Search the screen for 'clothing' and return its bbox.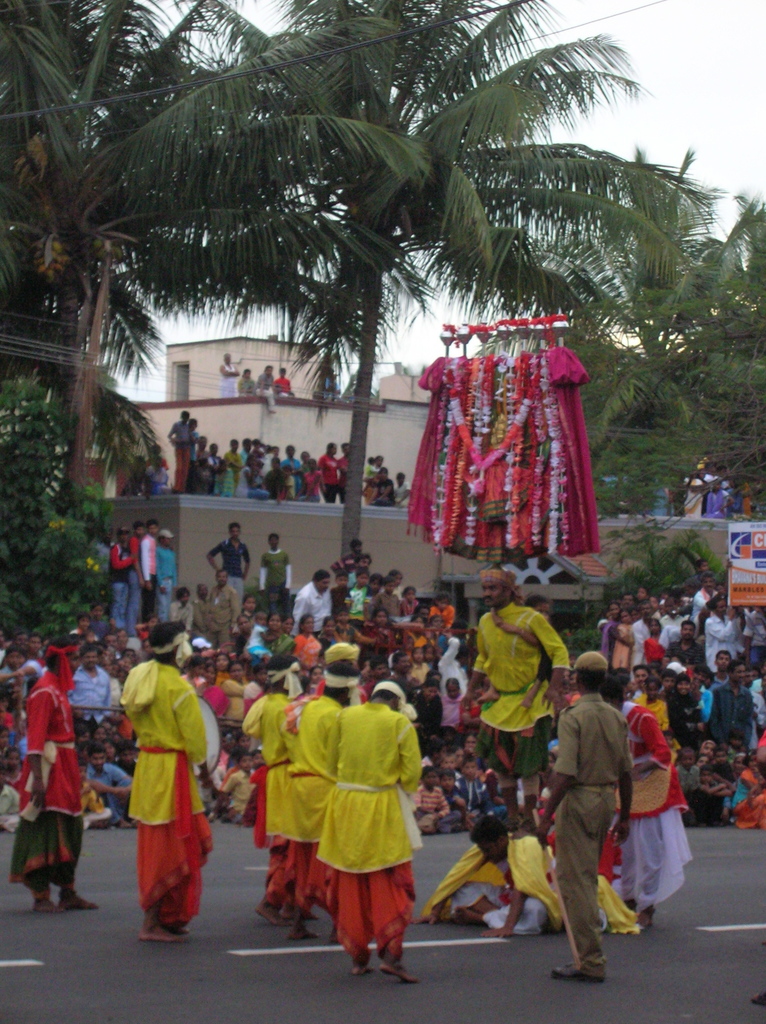
Found: Rect(470, 593, 575, 767).
